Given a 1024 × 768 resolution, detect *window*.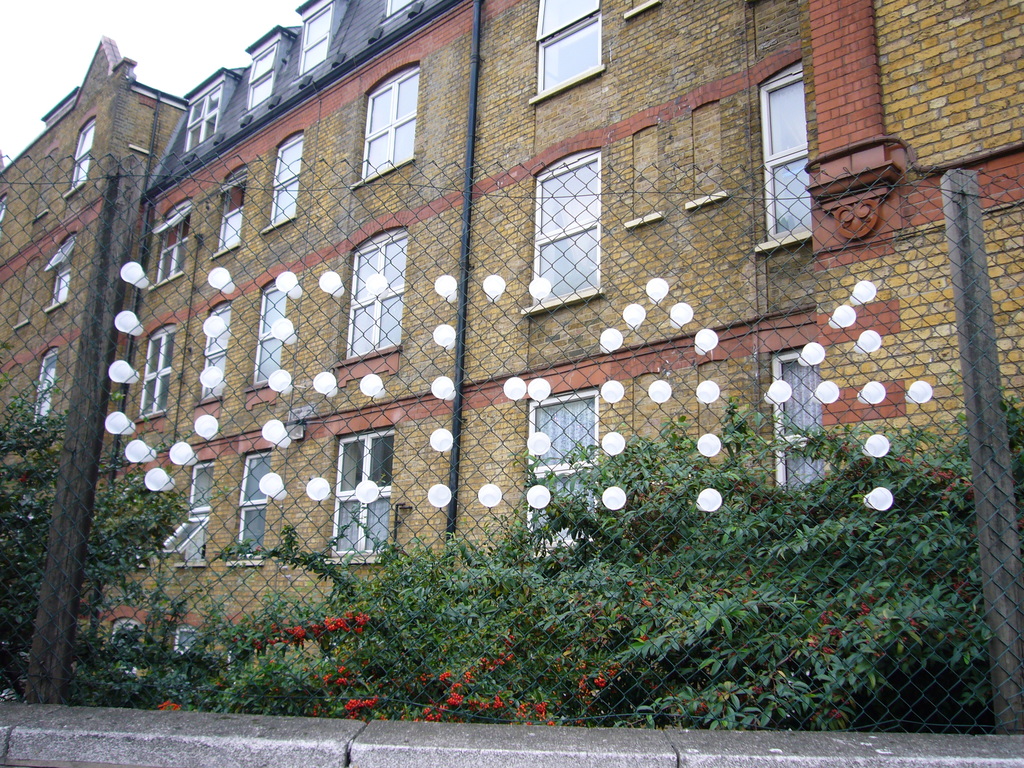
(x1=256, y1=45, x2=276, y2=106).
